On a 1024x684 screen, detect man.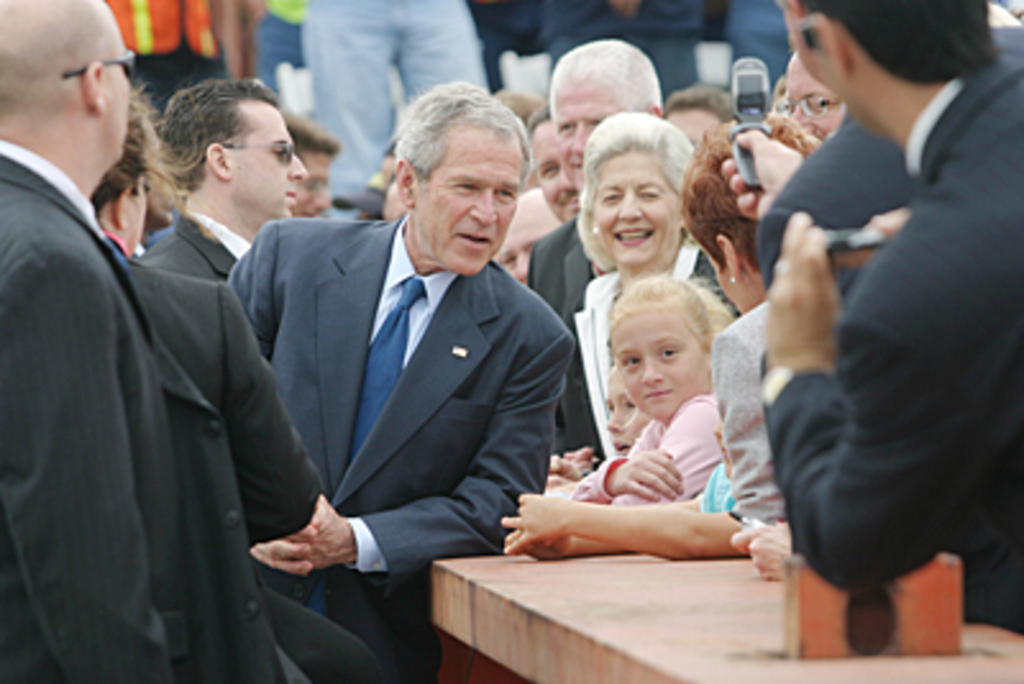
crop(131, 72, 315, 287).
